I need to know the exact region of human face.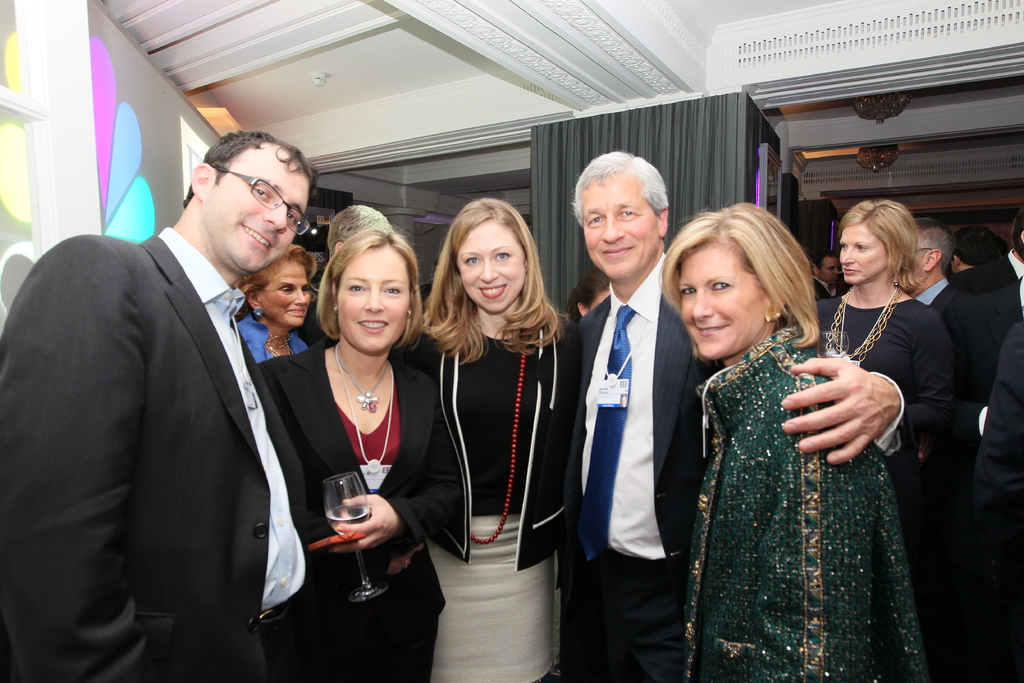
Region: bbox(336, 247, 419, 353).
